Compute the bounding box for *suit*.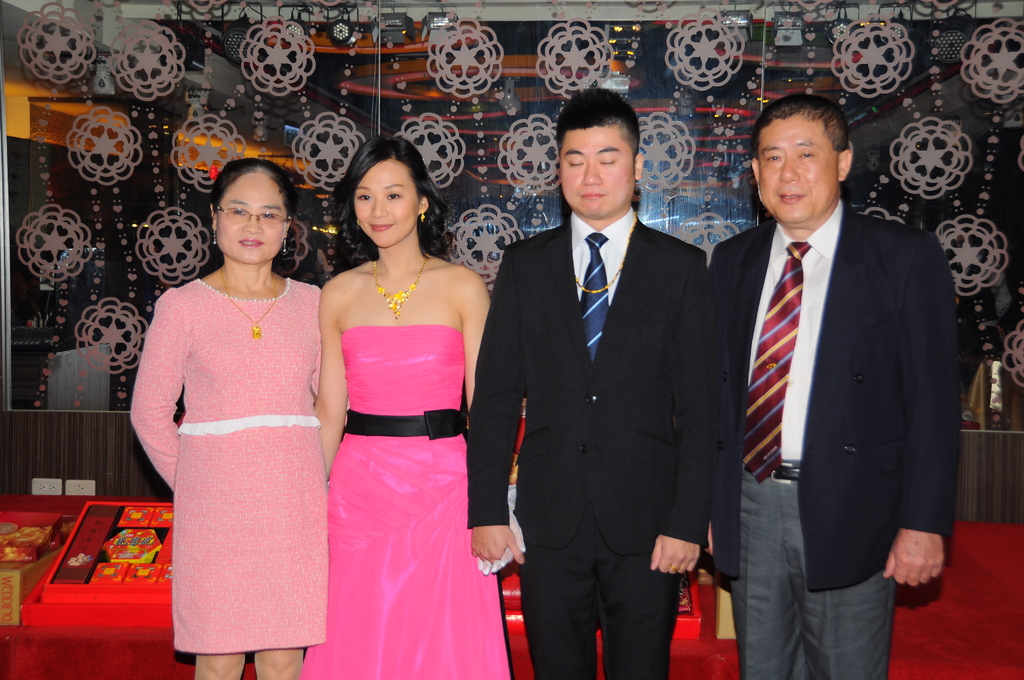
detection(464, 208, 724, 679).
